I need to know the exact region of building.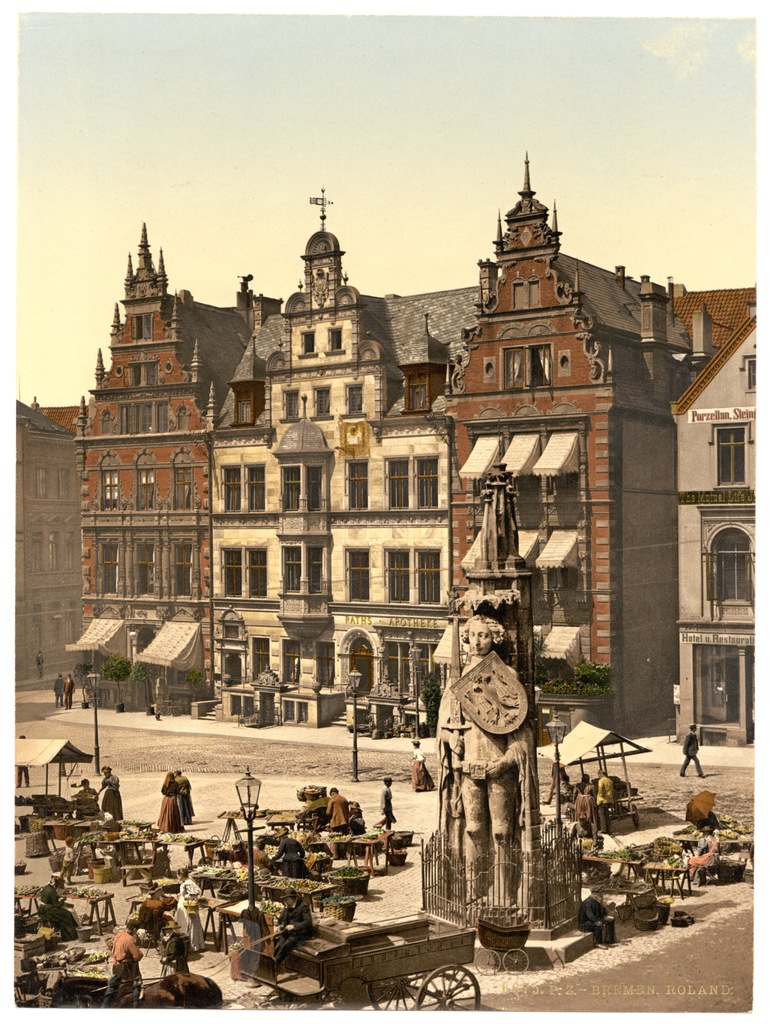
Region: [64,148,714,744].
